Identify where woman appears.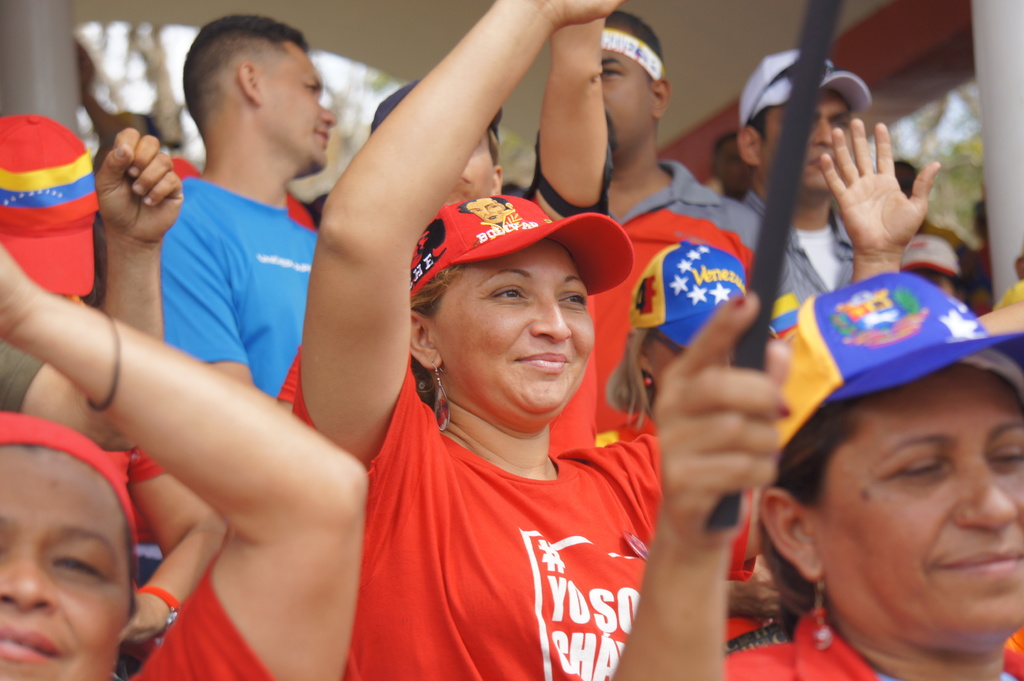
Appears at BBox(460, 196, 523, 228).
